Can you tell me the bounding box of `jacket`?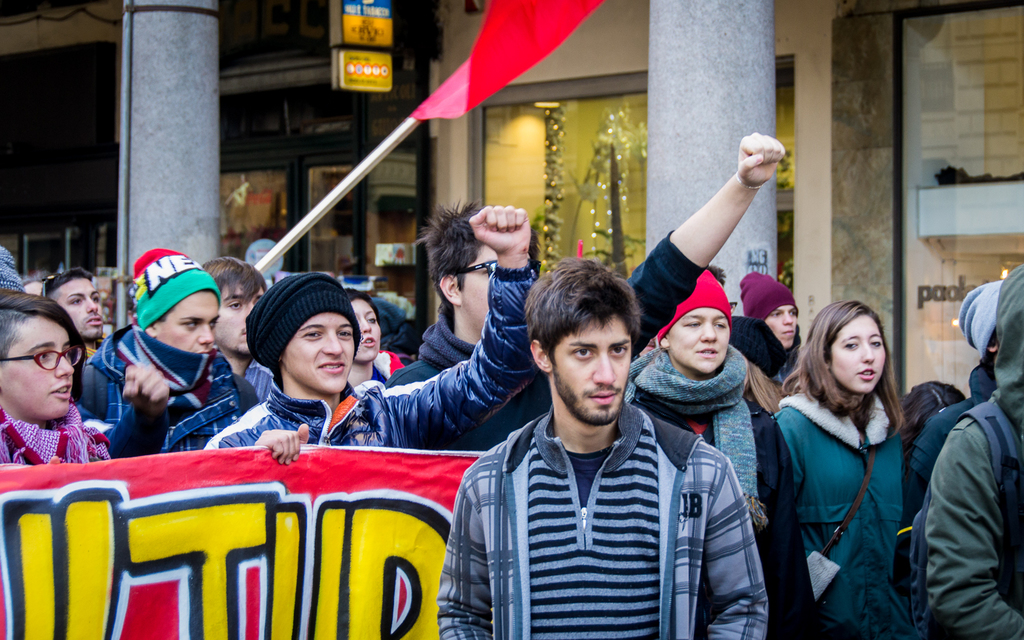
{"x1": 433, "y1": 401, "x2": 770, "y2": 639}.
